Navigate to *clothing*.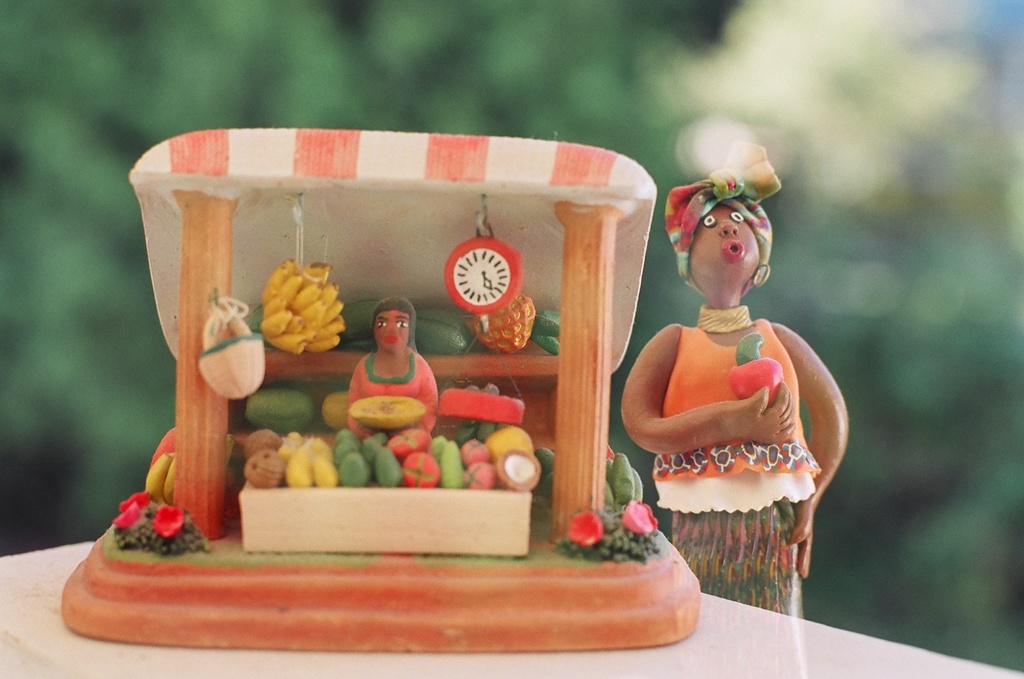
Navigation target: [x1=655, y1=322, x2=824, y2=617].
